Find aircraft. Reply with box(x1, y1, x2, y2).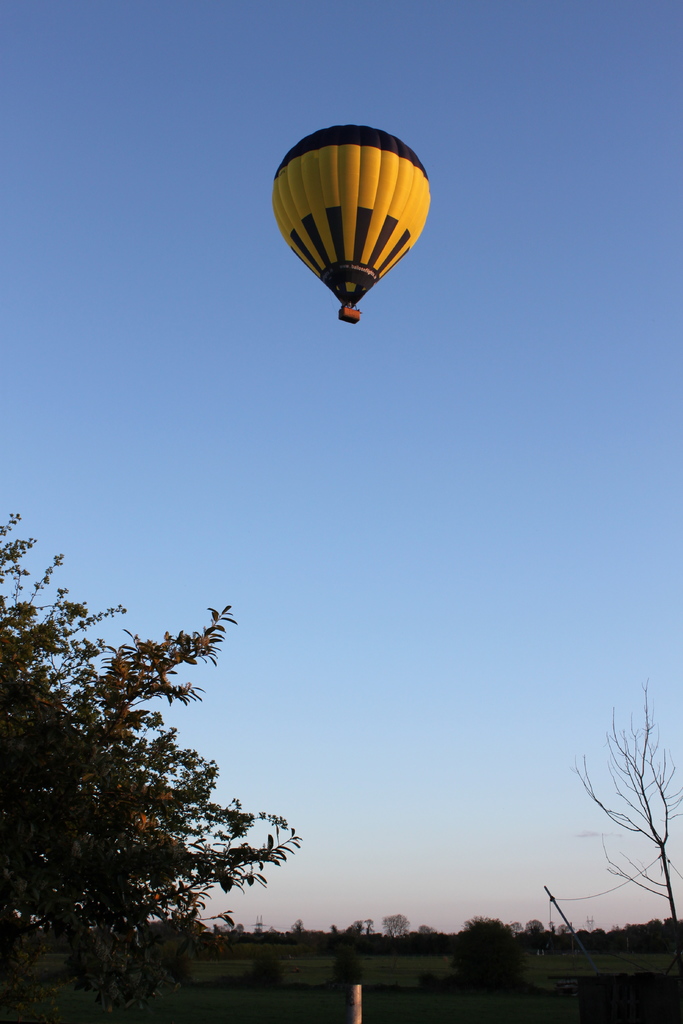
box(257, 99, 445, 316).
